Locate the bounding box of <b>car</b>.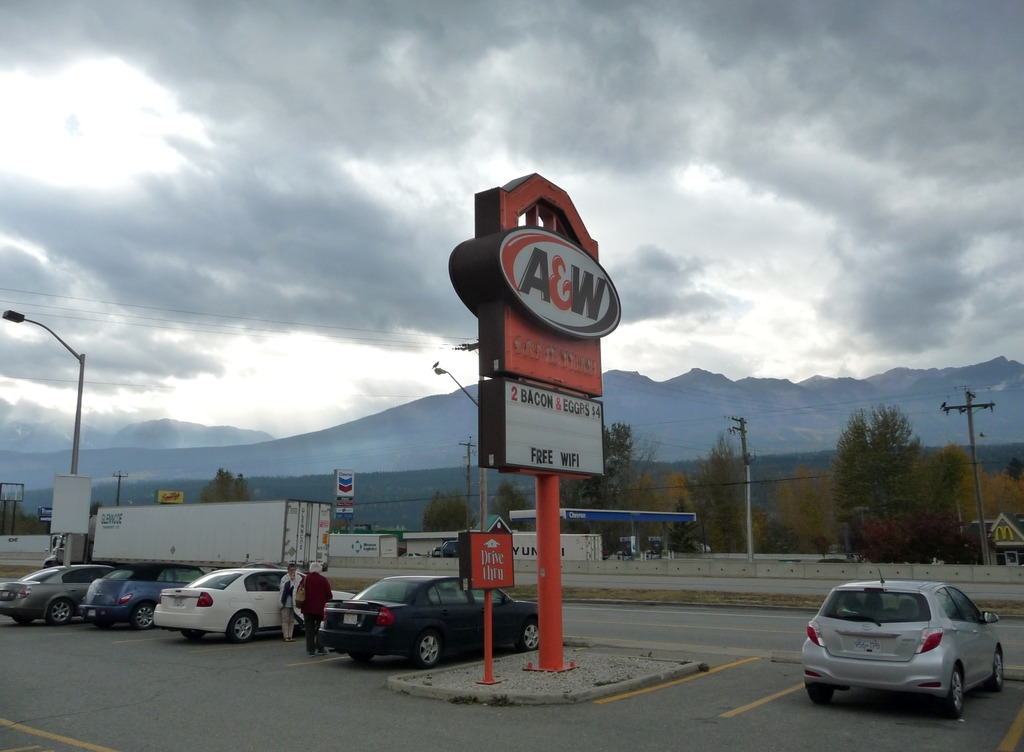
Bounding box: {"left": 155, "top": 568, "right": 357, "bottom": 641}.
